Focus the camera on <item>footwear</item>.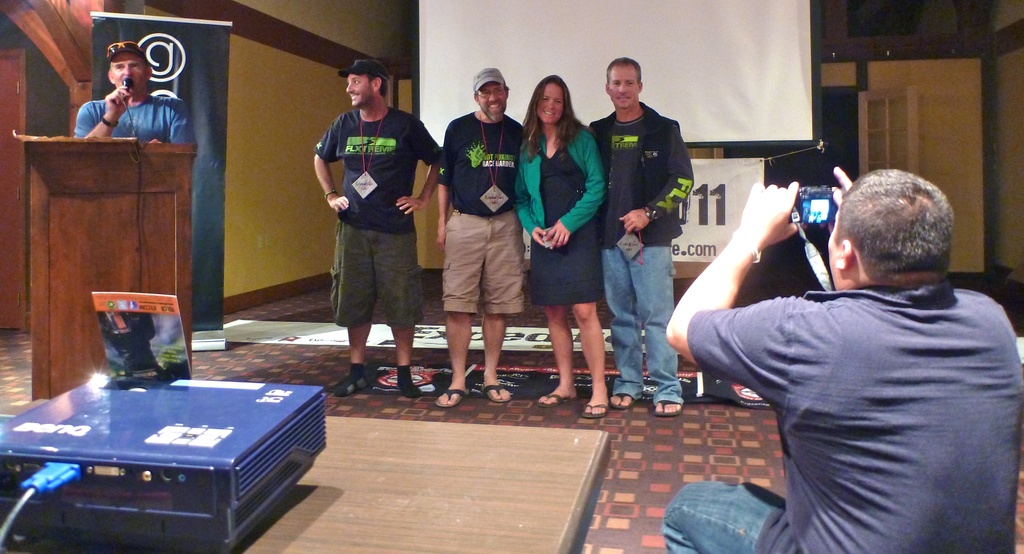
Focus region: [437,389,468,408].
